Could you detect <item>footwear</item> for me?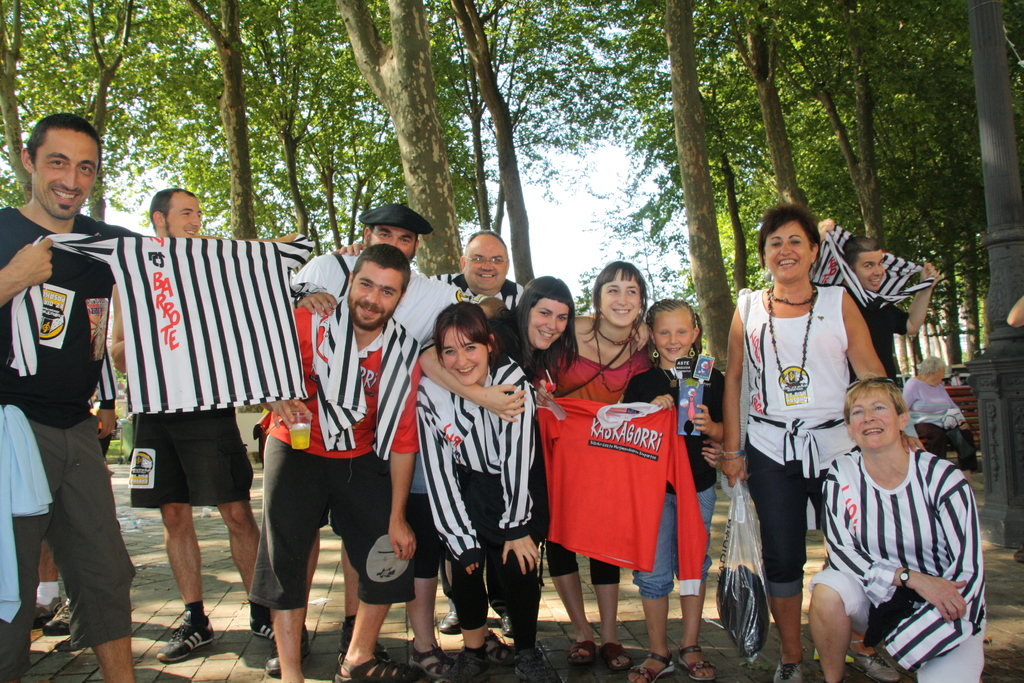
Detection result: box(336, 620, 394, 666).
